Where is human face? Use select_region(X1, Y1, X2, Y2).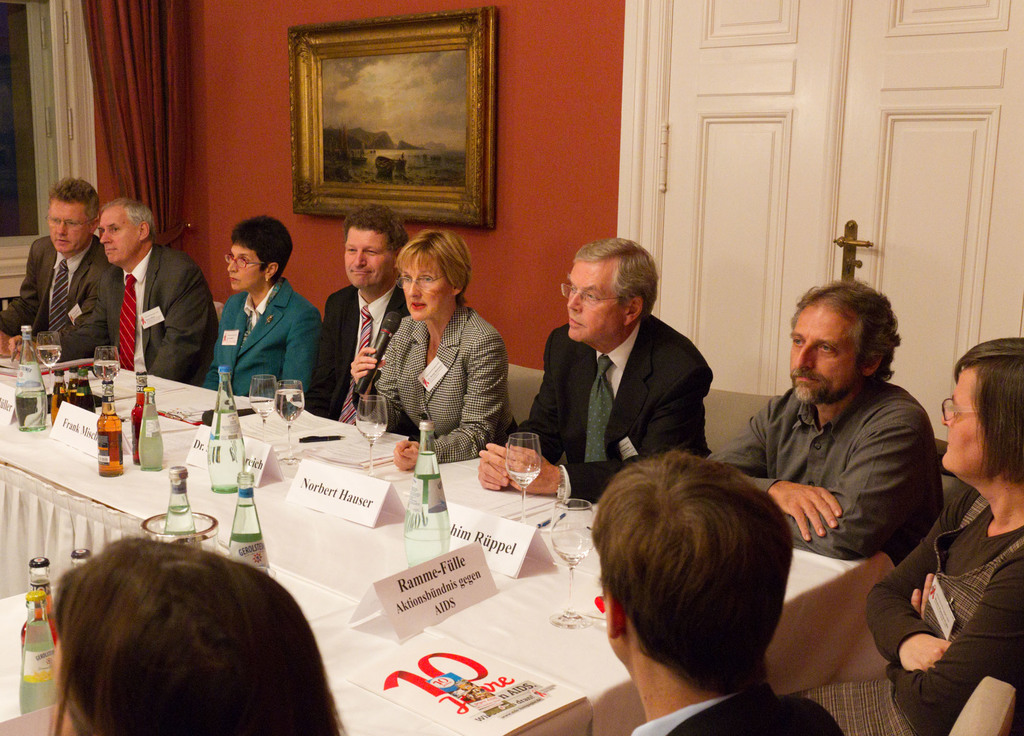
select_region(346, 229, 392, 288).
